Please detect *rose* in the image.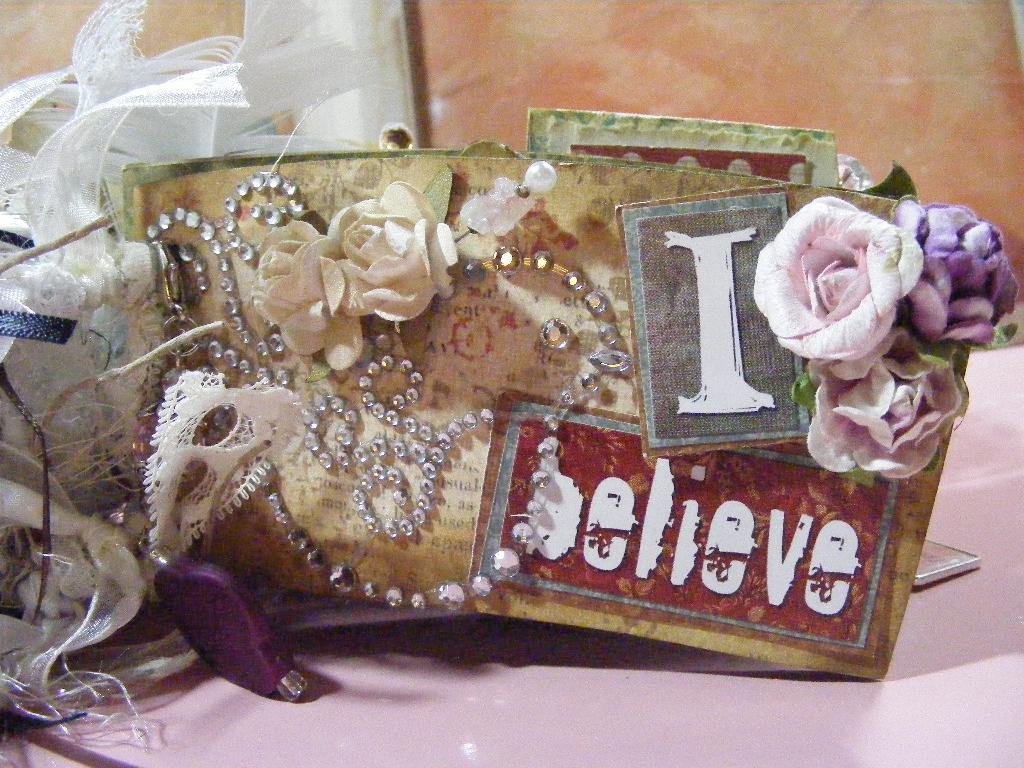
bbox=[898, 200, 1021, 348].
